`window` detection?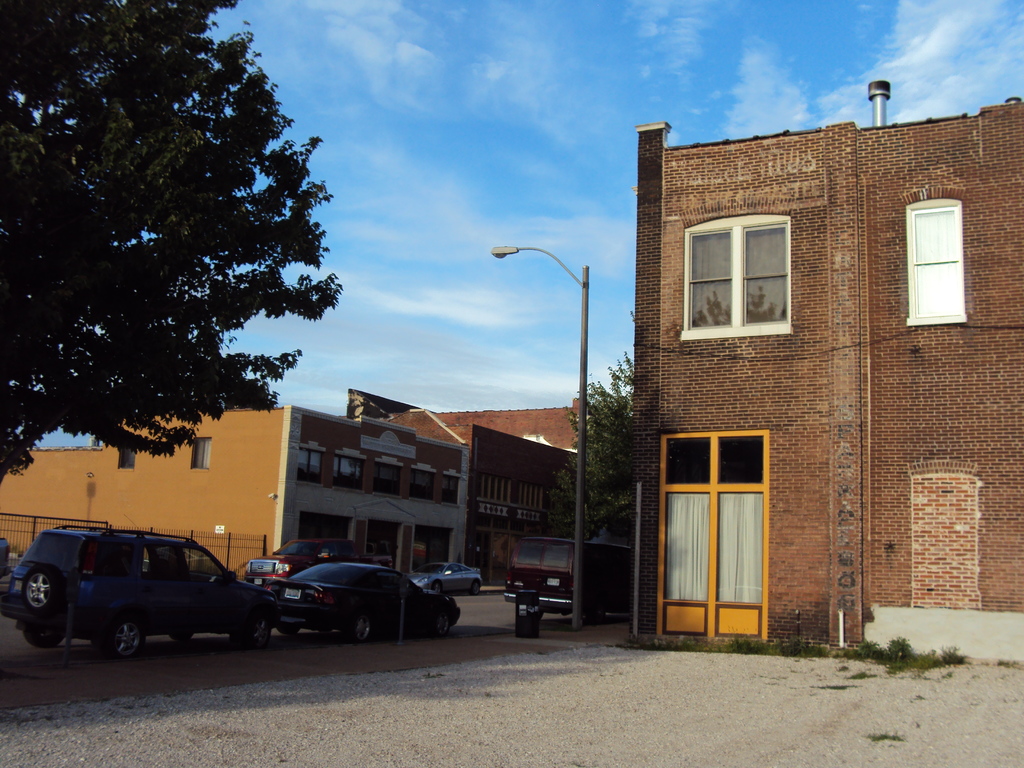
<box>190,436,211,474</box>
